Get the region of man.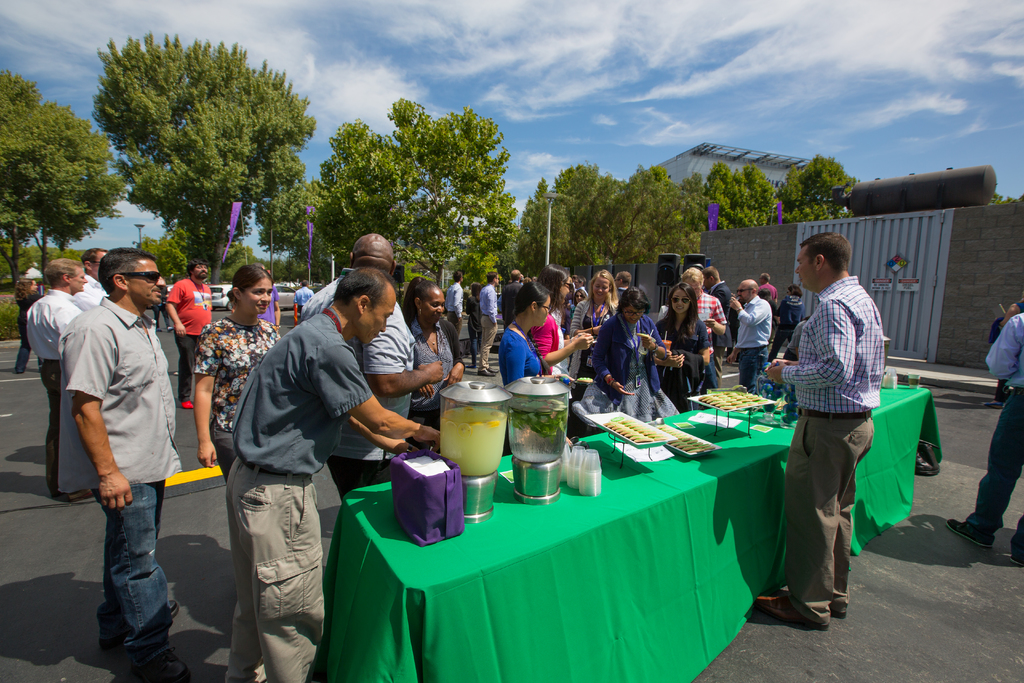
(22, 257, 88, 497).
